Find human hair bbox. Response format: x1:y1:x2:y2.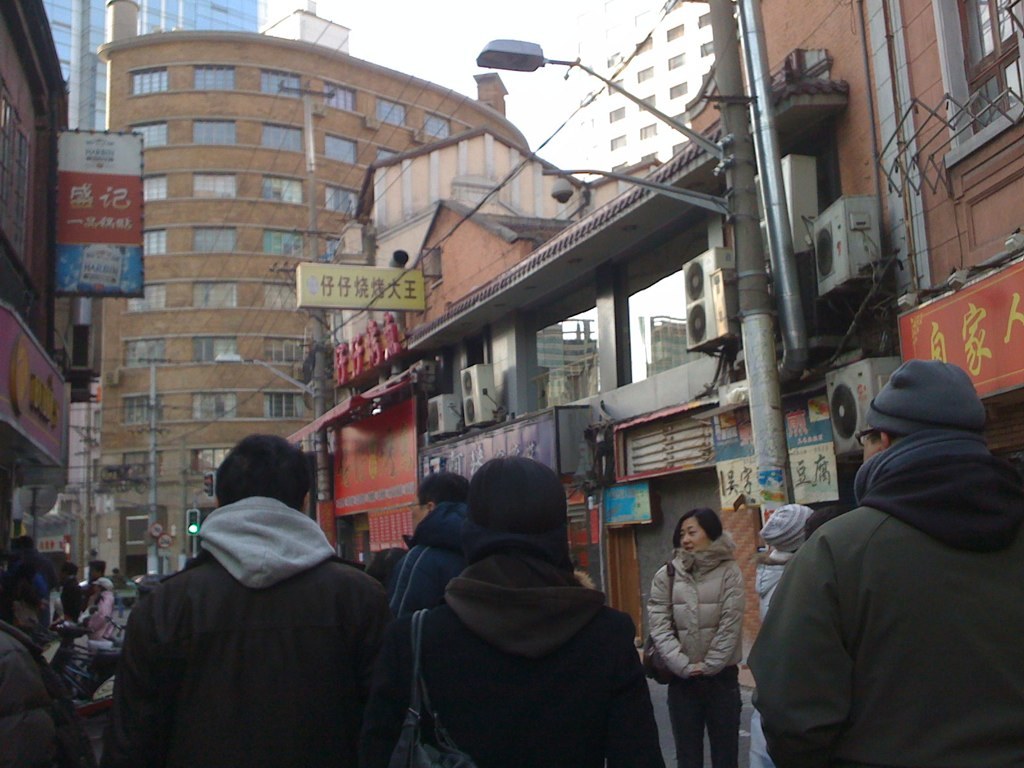
92:559:107:579.
